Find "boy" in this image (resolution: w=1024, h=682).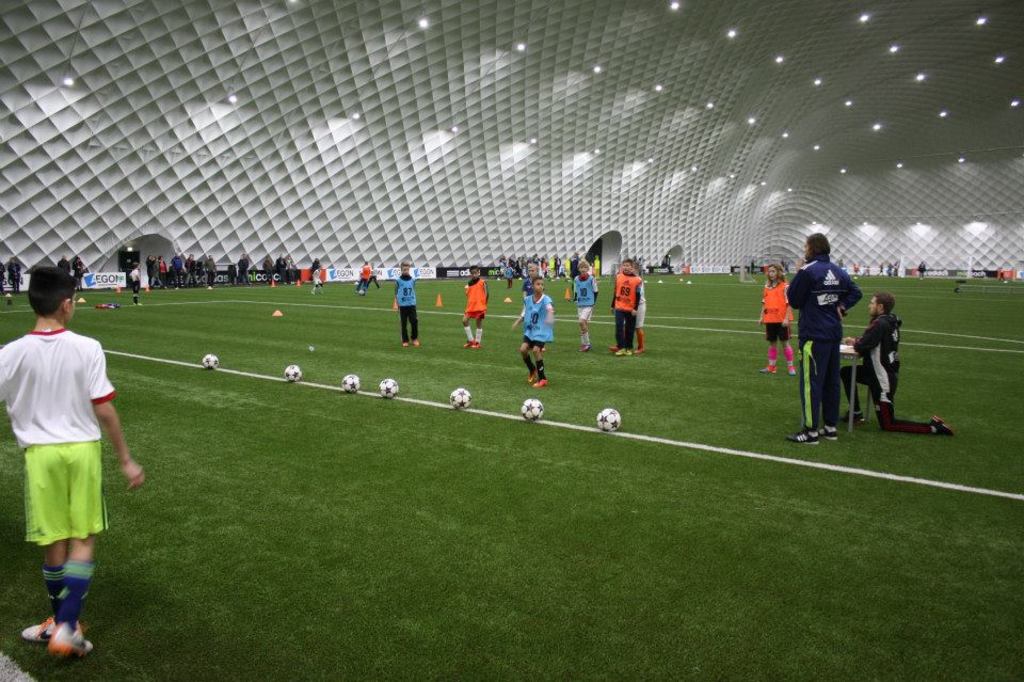
{"left": 393, "top": 254, "right": 421, "bottom": 346}.
